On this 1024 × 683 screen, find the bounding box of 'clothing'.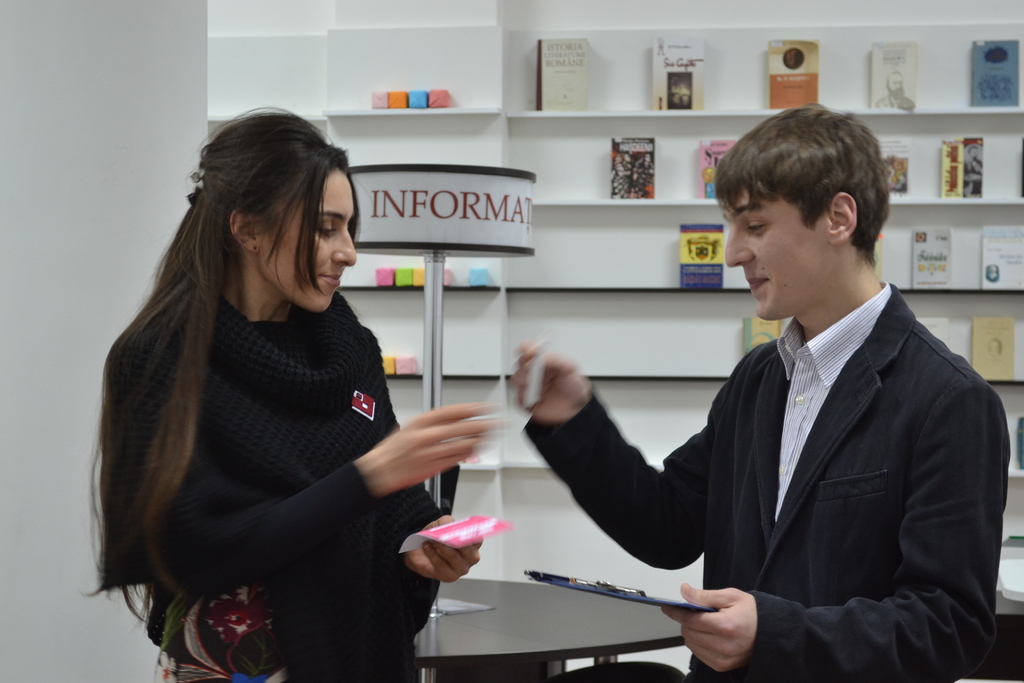
Bounding box: crop(90, 205, 471, 663).
